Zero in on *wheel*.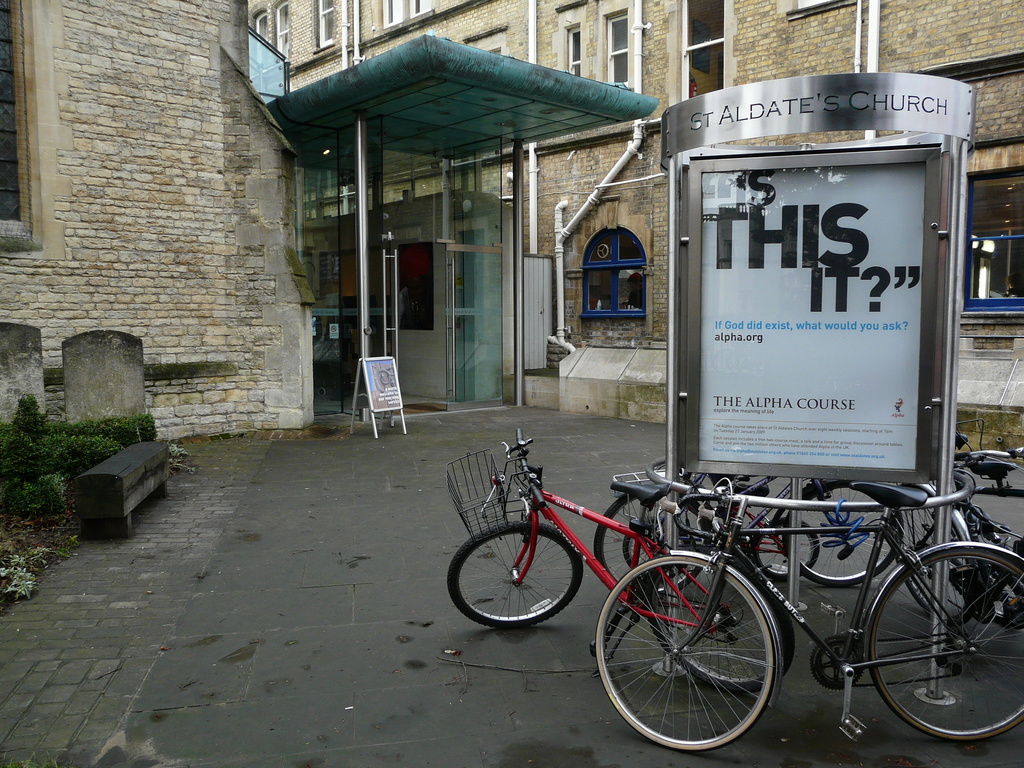
Zeroed in: 596,492,712,594.
